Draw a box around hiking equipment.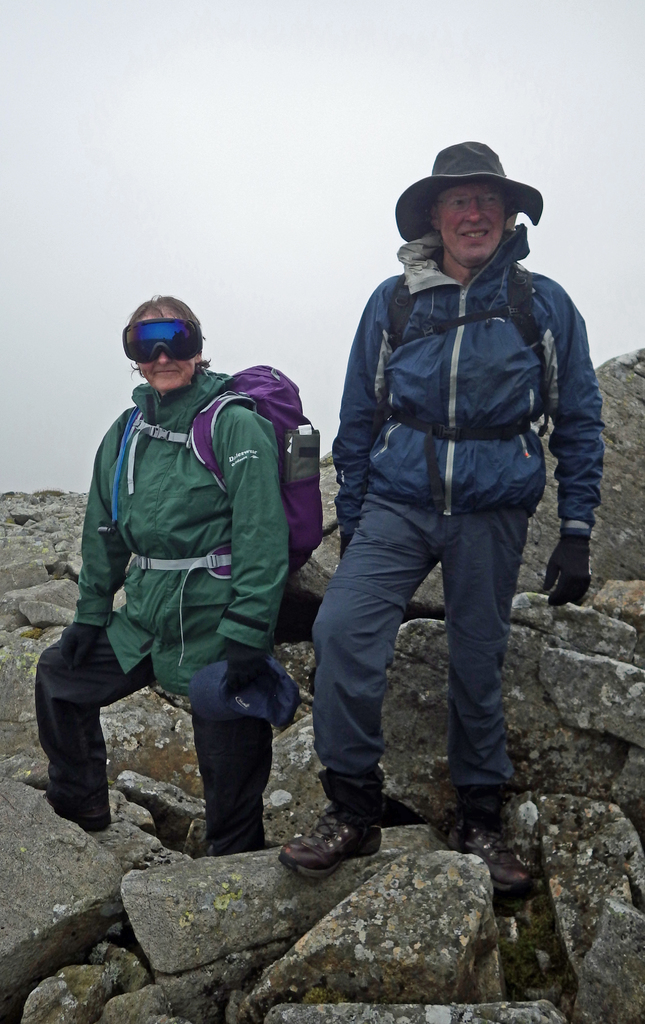
<box>442,803,530,886</box>.
